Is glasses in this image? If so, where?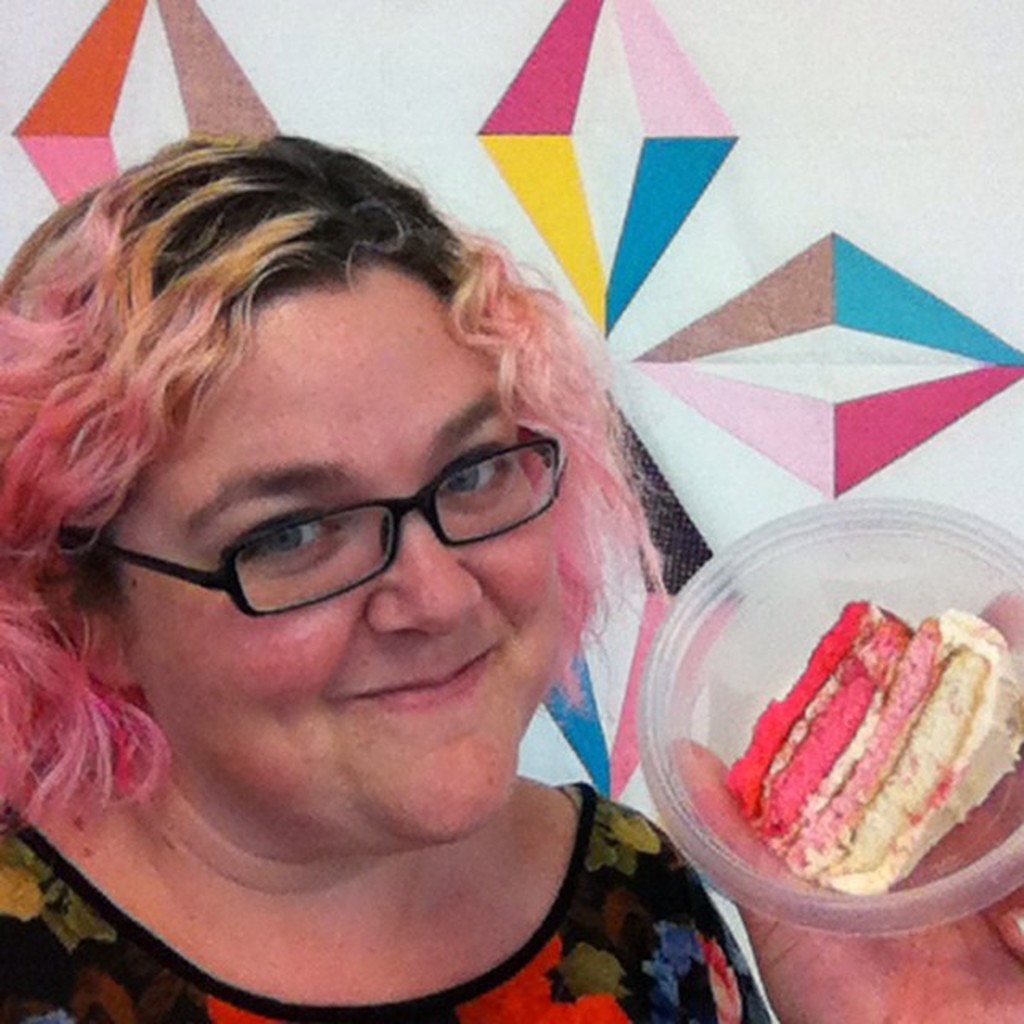
Yes, at (107,435,578,618).
